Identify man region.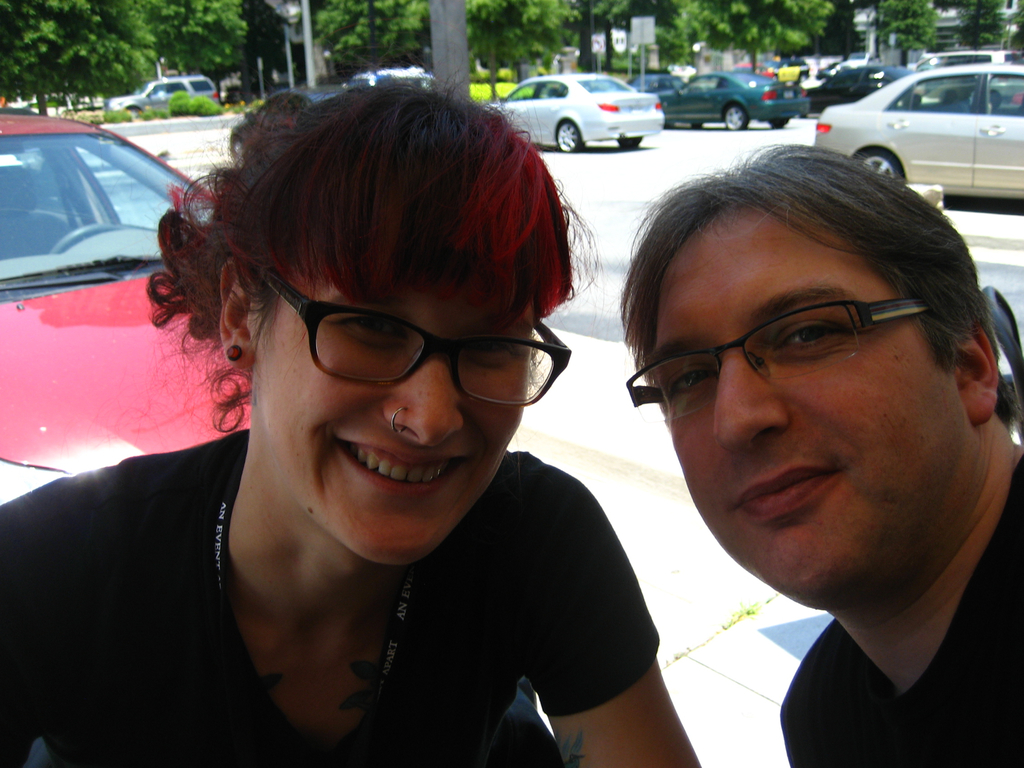
Region: {"left": 611, "top": 134, "right": 1023, "bottom": 765}.
